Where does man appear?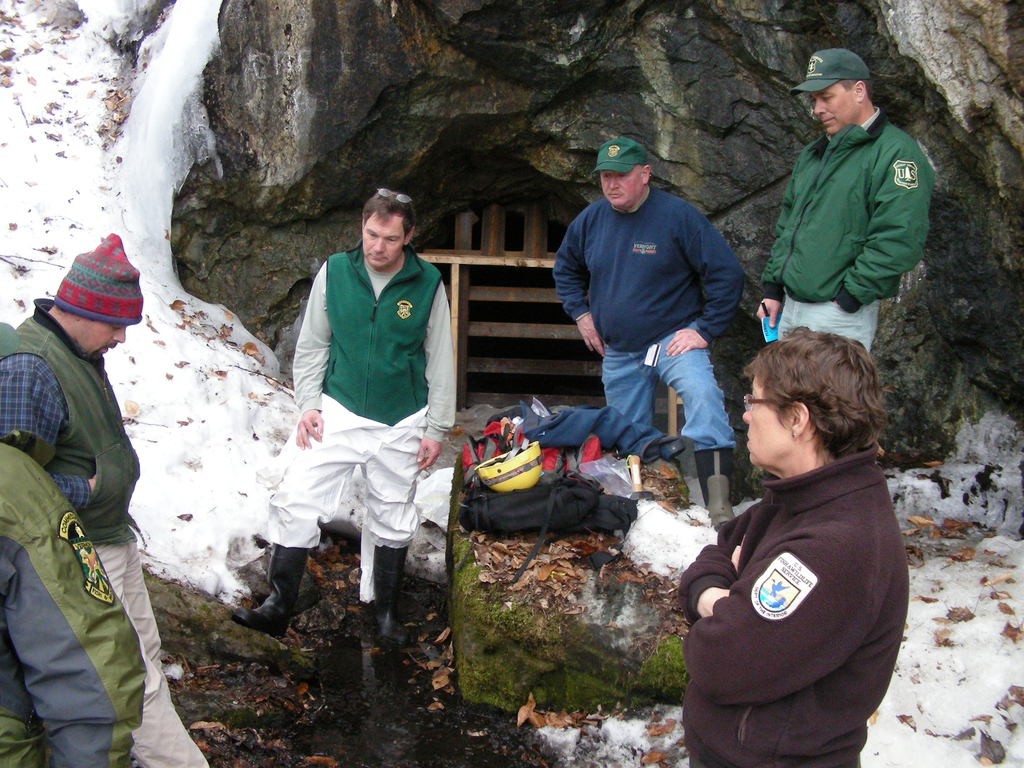
Appears at [556,138,748,525].
